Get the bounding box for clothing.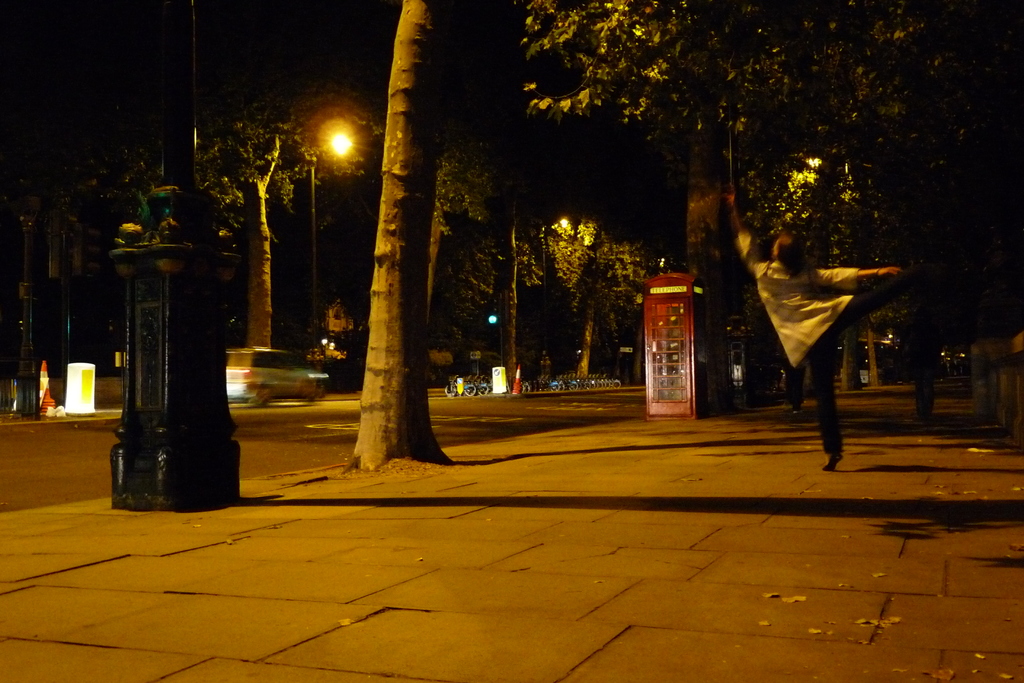
crop(740, 227, 915, 460).
